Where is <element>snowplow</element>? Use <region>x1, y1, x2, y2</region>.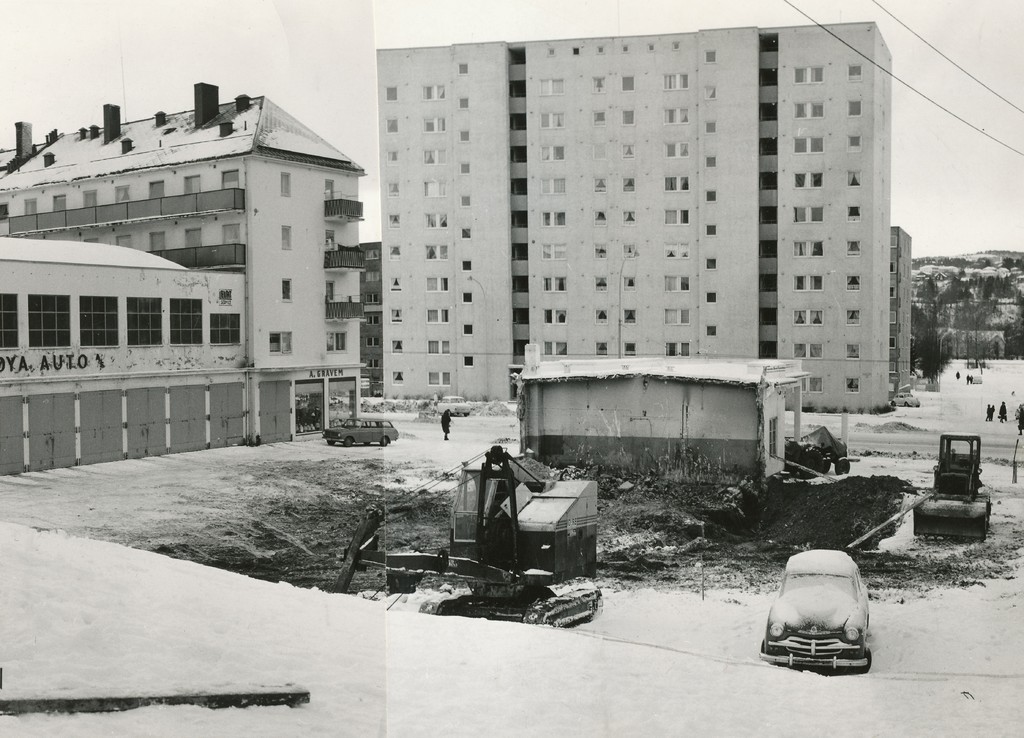
<region>914, 433, 990, 540</region>.
